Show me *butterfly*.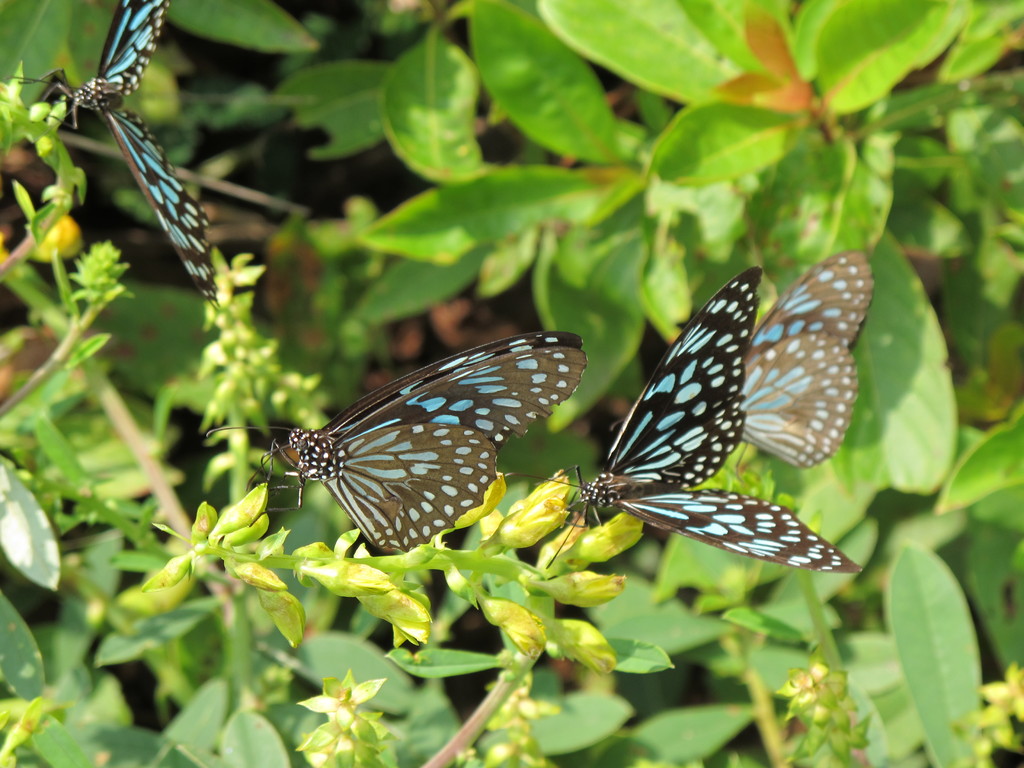
*butterfly* is here: <region>498, 262, 869, 576</region>.
